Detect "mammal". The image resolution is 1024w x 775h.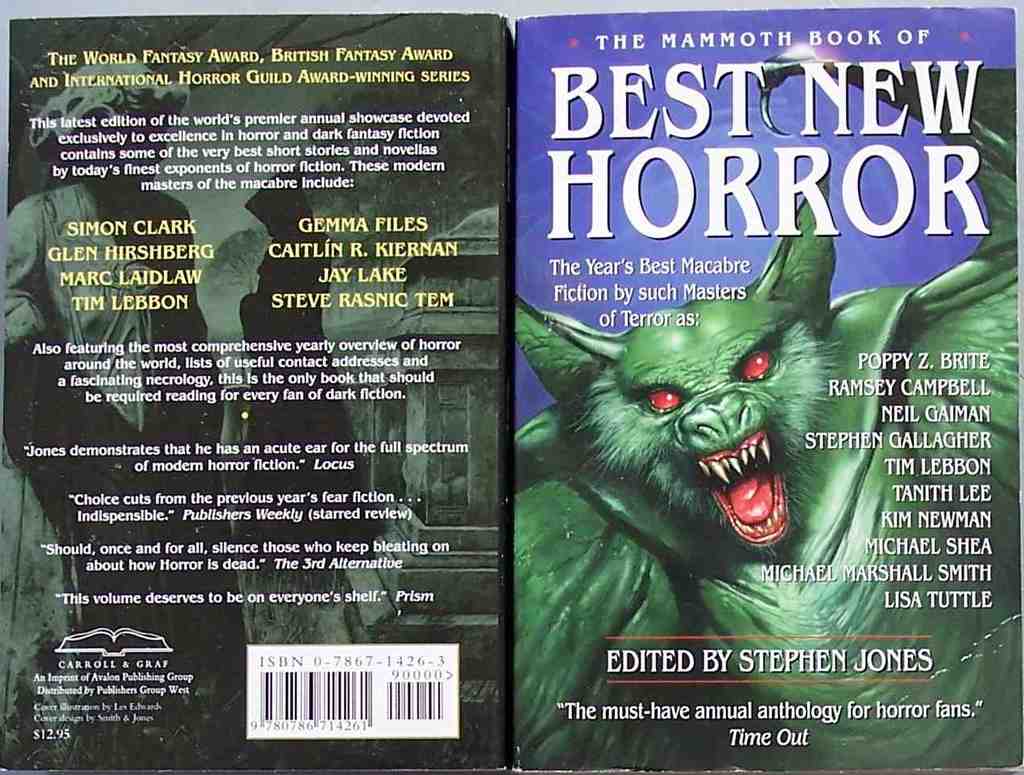
0:49:239:656.
